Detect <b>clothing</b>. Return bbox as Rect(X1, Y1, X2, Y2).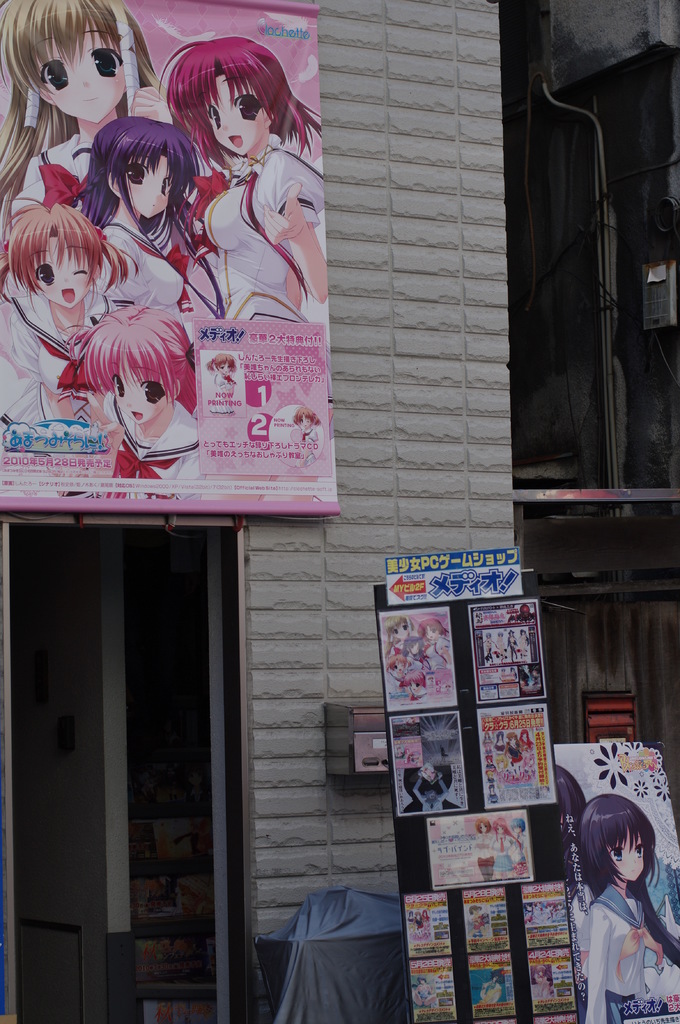
Rect(422, 636, 450, 685).
